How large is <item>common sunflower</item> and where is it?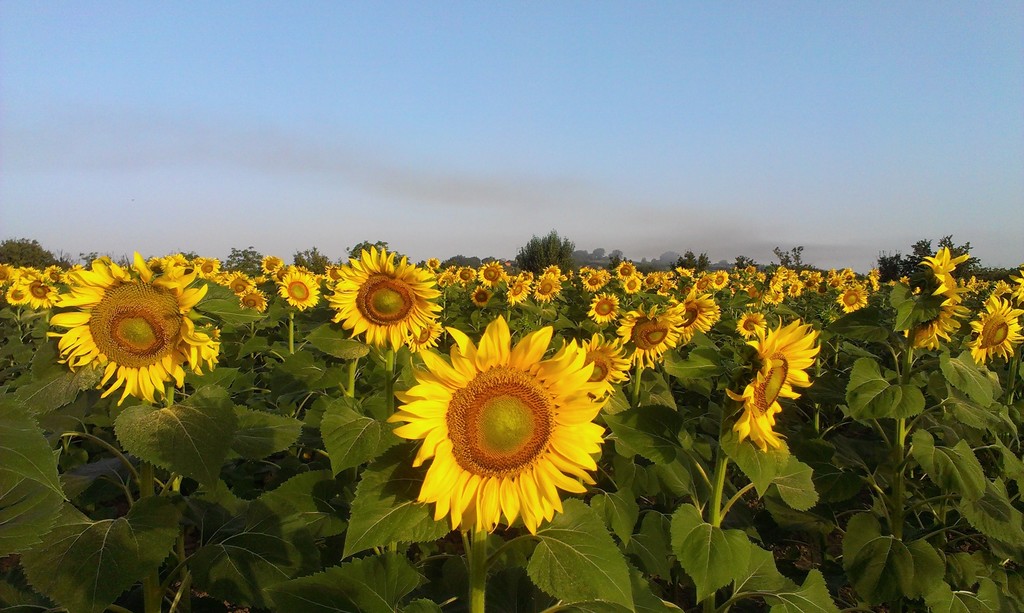
Bounding box: (x1=320, y1=246, x2=439, y2=350).
